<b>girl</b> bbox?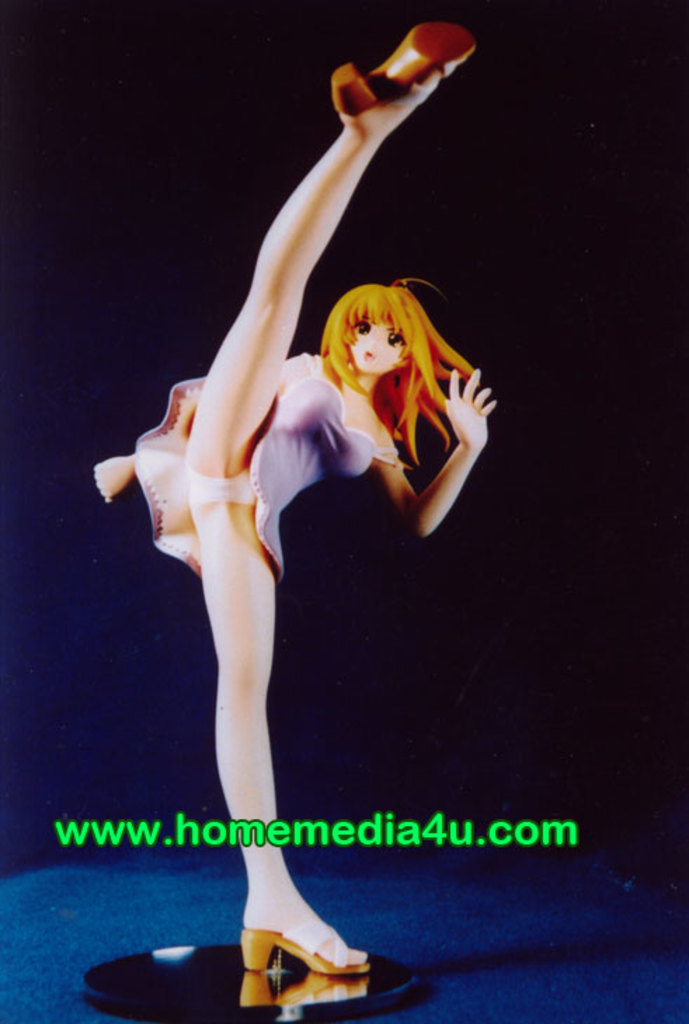
[97, 25, 494, 971]
